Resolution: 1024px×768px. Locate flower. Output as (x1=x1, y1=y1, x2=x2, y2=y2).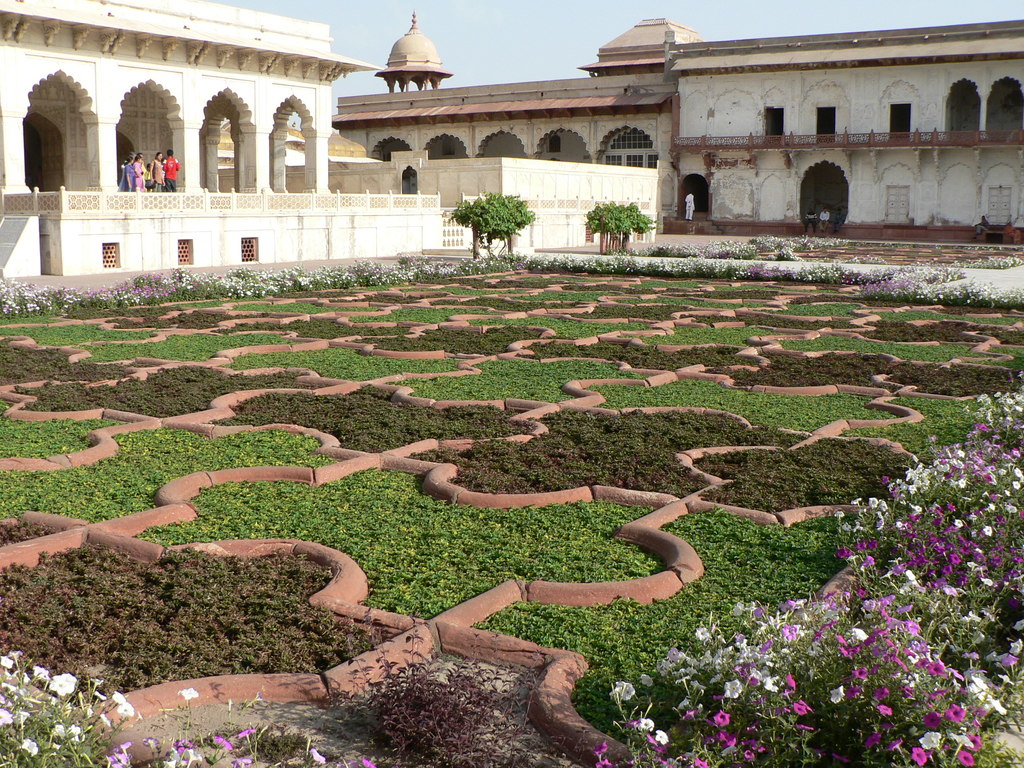
(x1=308, y1=743, x2=328, y2=764).
